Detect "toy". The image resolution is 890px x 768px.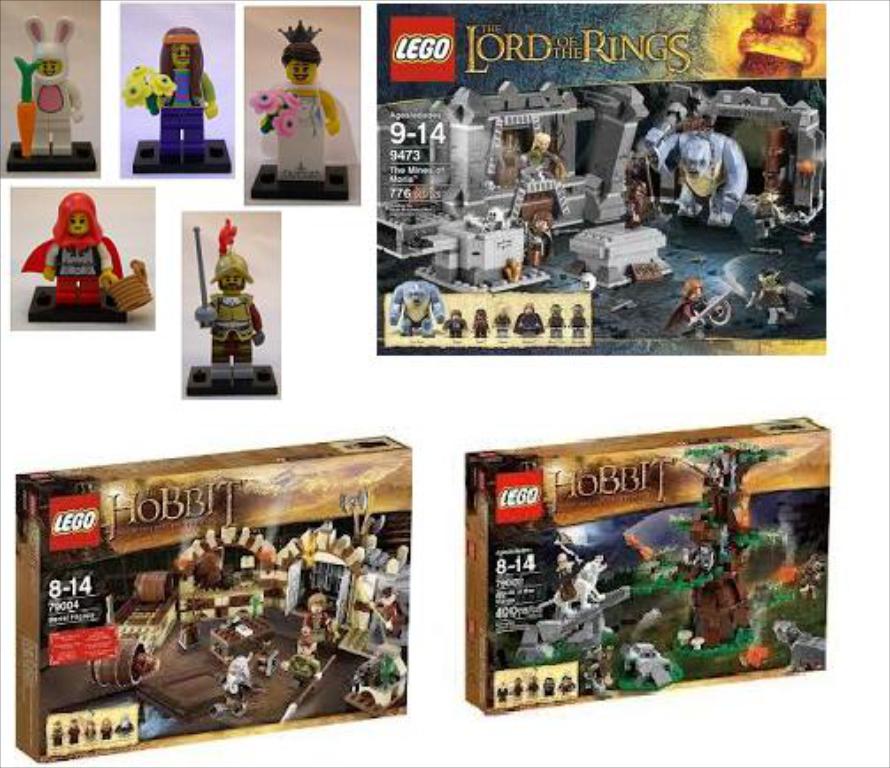
locate(129, 138, 228, 175).
